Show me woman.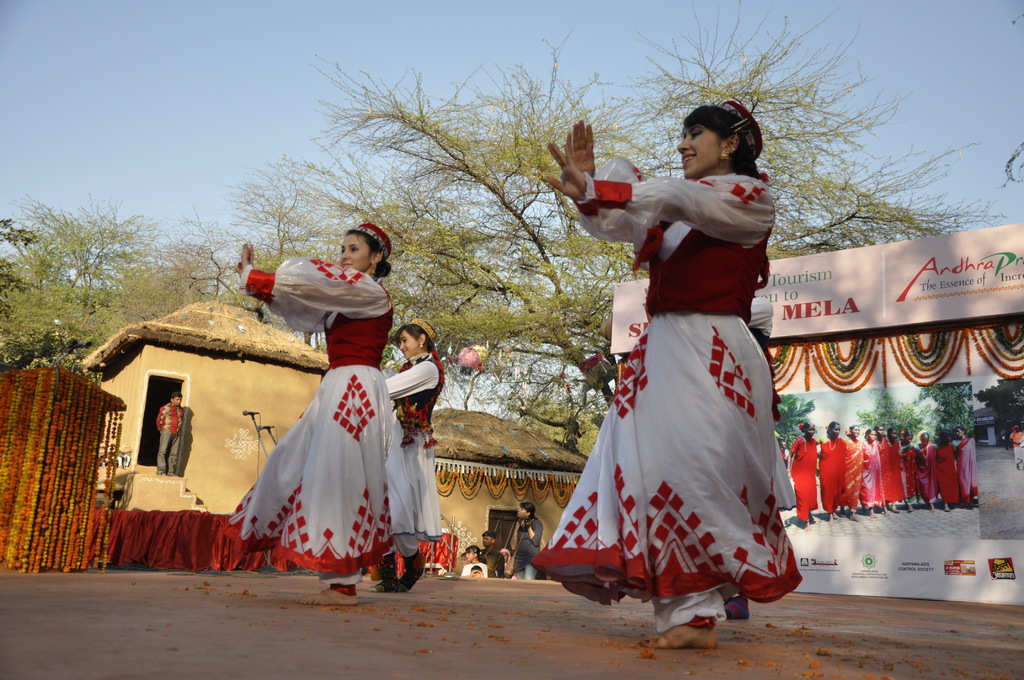
woman is here: box(947, 425, 982, 510).
